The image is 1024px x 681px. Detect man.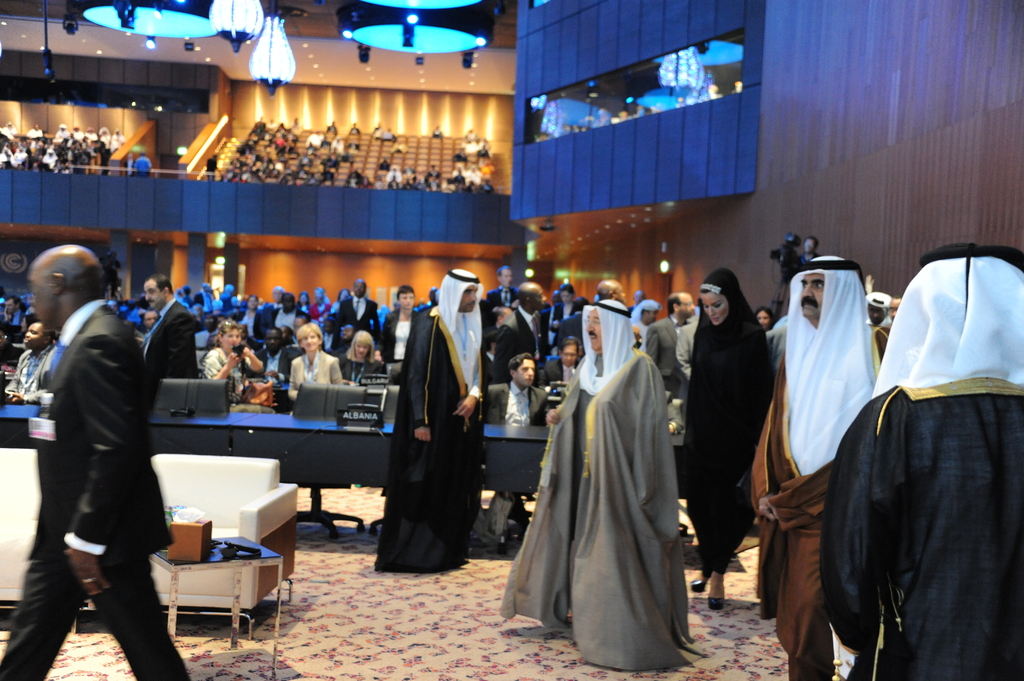
Detection: <bbox>8, 324, 56, 403</bbox>.
